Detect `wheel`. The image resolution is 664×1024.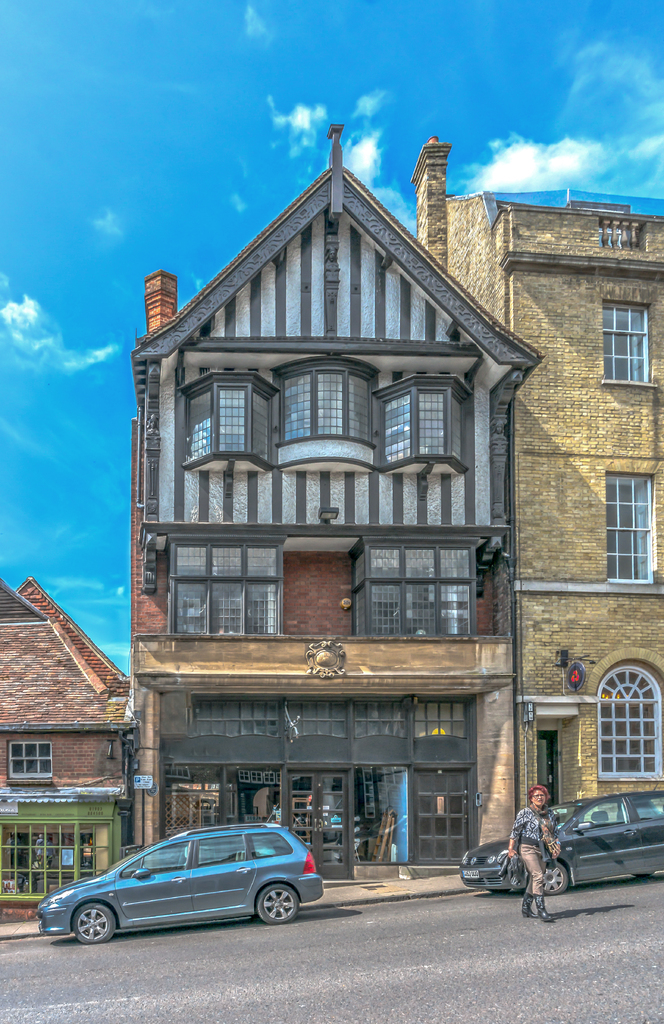
[49,882,126,951].
